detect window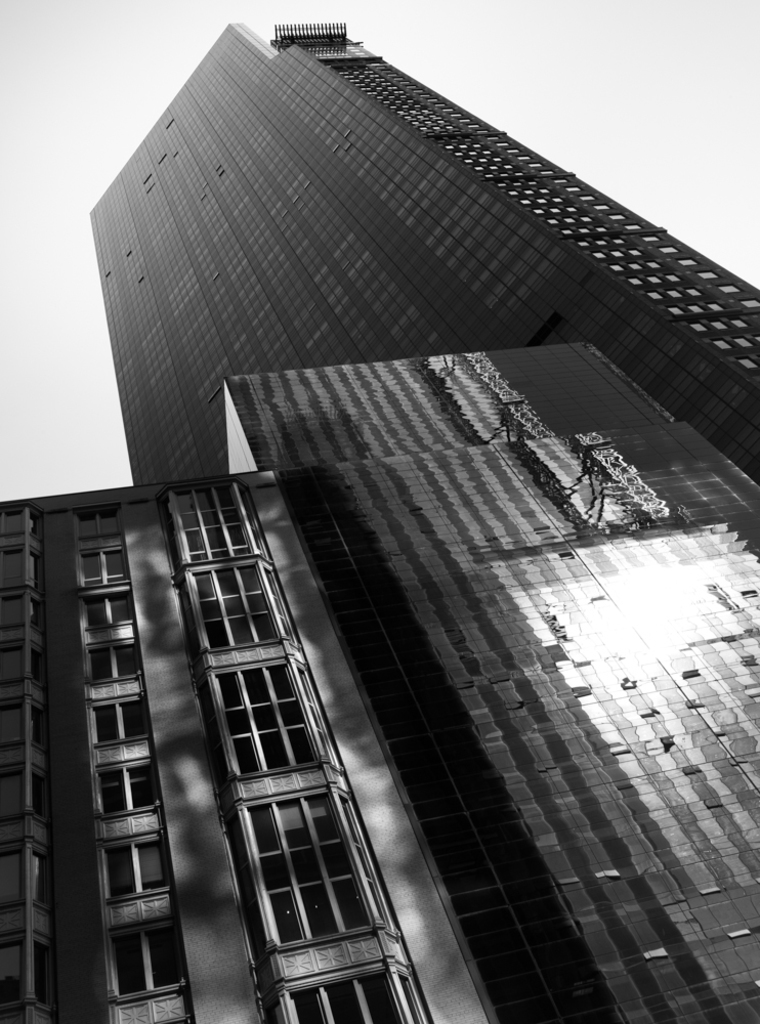
l=100, t=829, r=175, b=900
